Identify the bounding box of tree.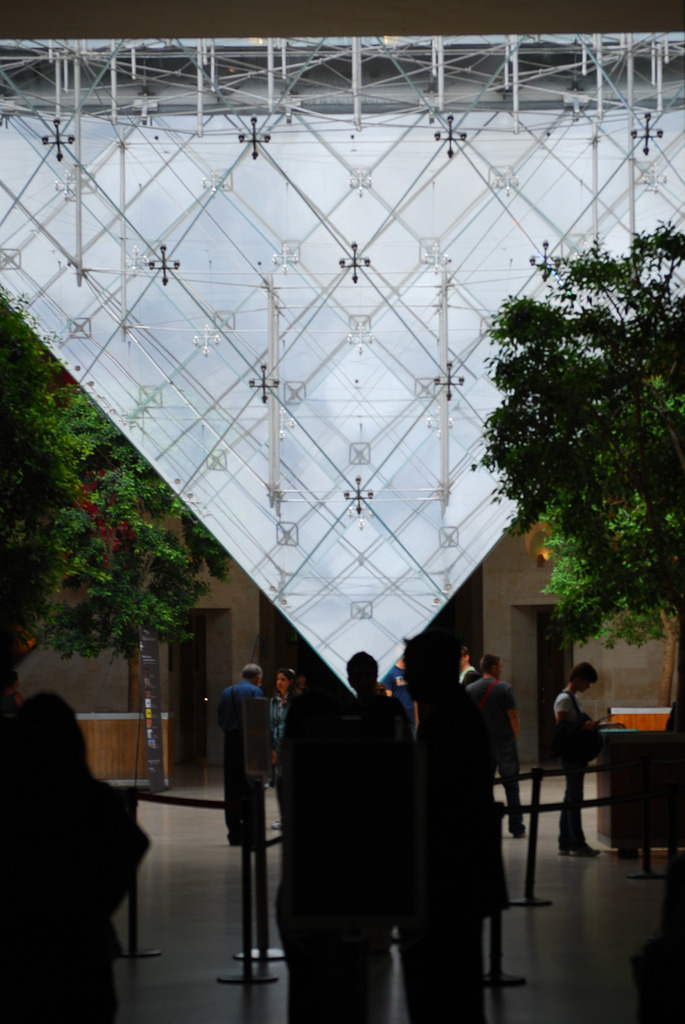
[x1=0, y1=288, x2=227, y2=660].
